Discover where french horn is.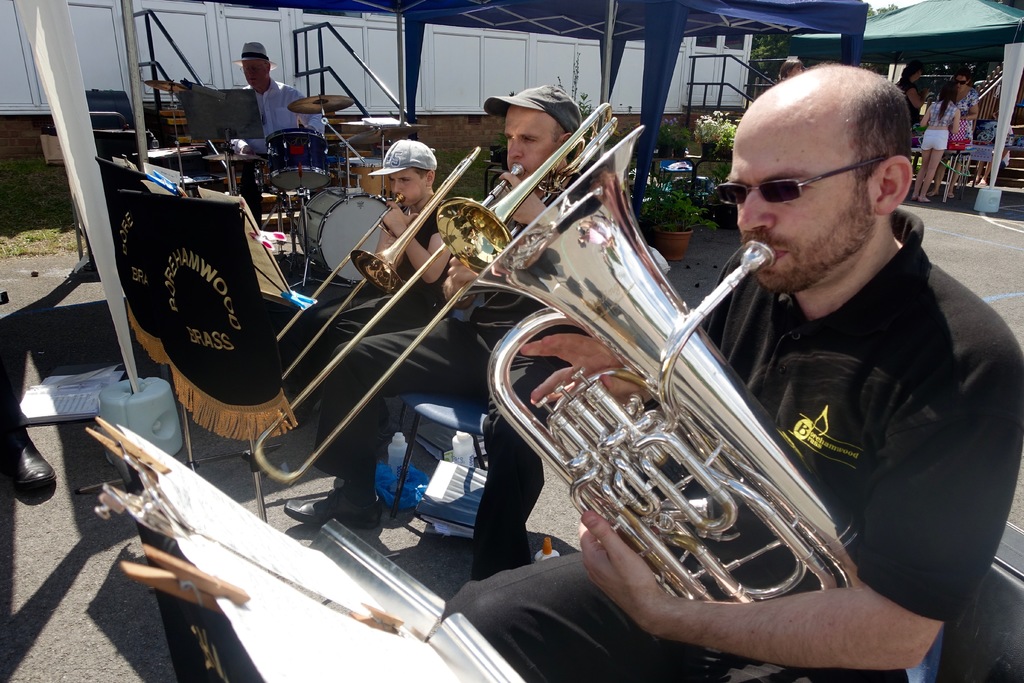
Discovered at [x1=250, y1=100, x2=620, y2=486].
